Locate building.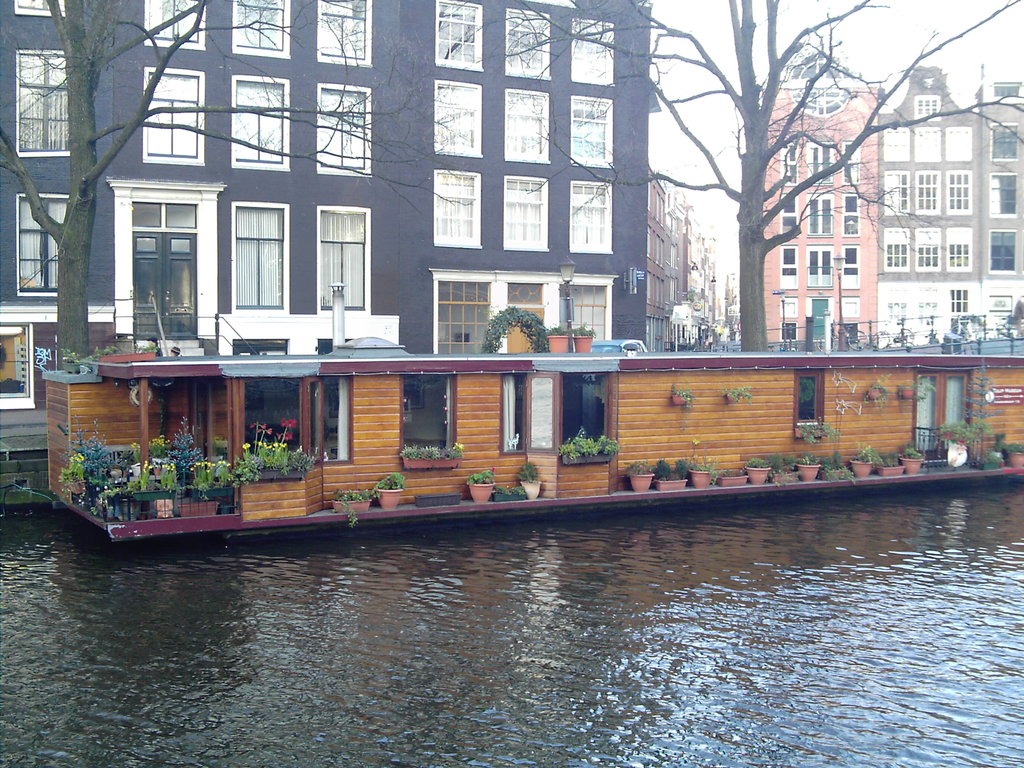
Bounding box: locate(880, 67, 983, 346).
